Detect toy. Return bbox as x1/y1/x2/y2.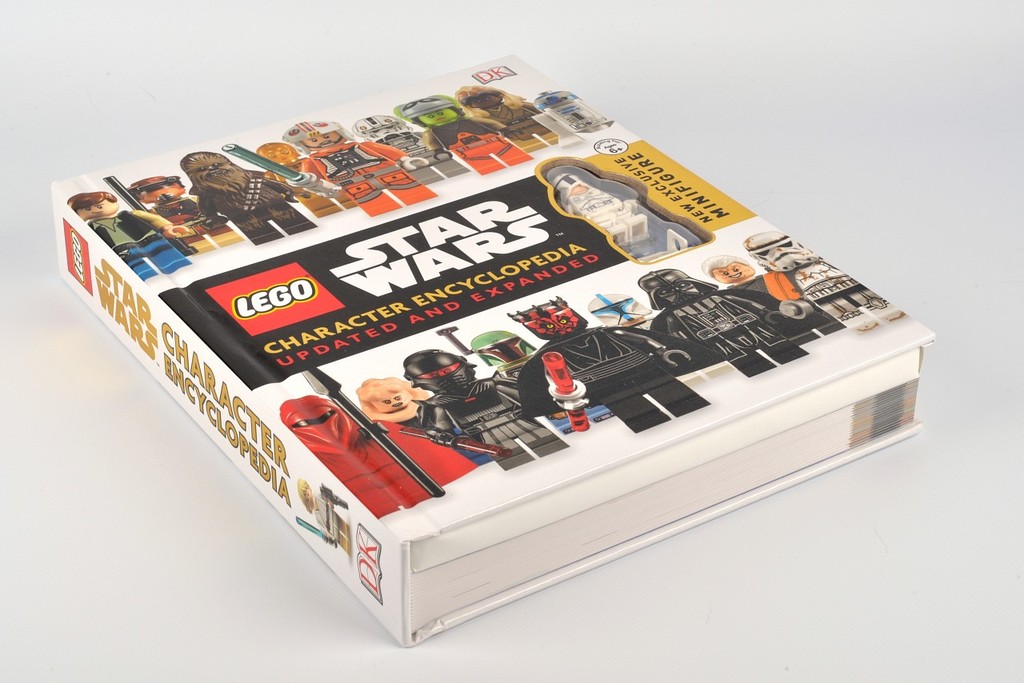
66/189/194/283.
